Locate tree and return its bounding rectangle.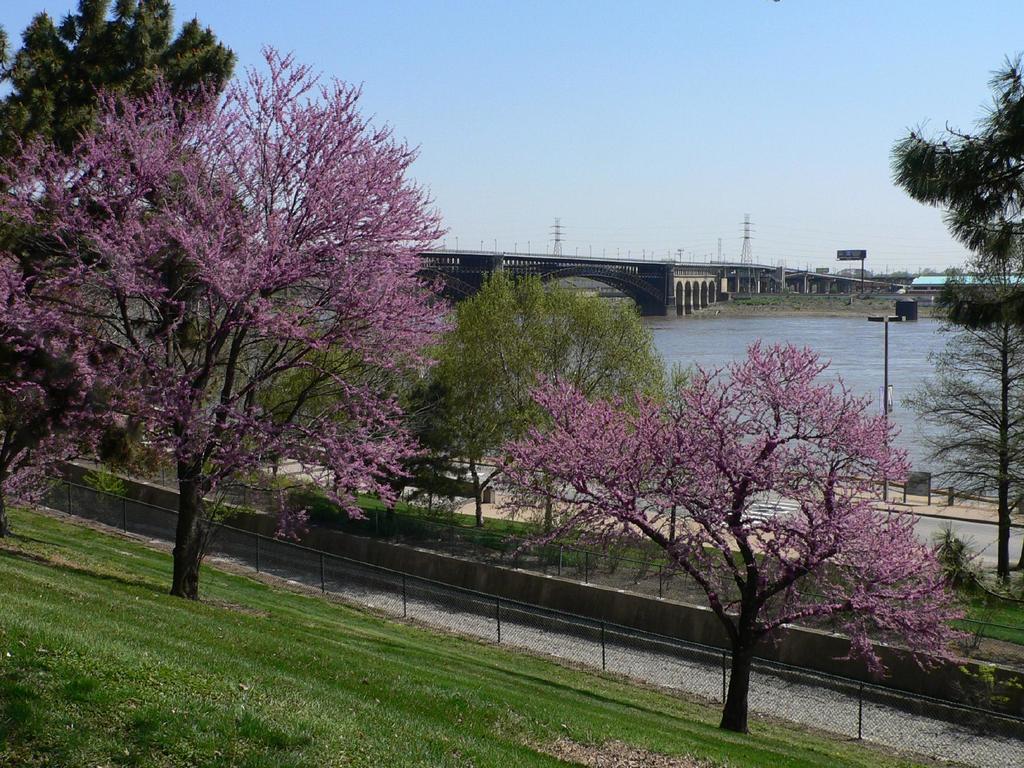
bbox(38, 34, 455, 597).
